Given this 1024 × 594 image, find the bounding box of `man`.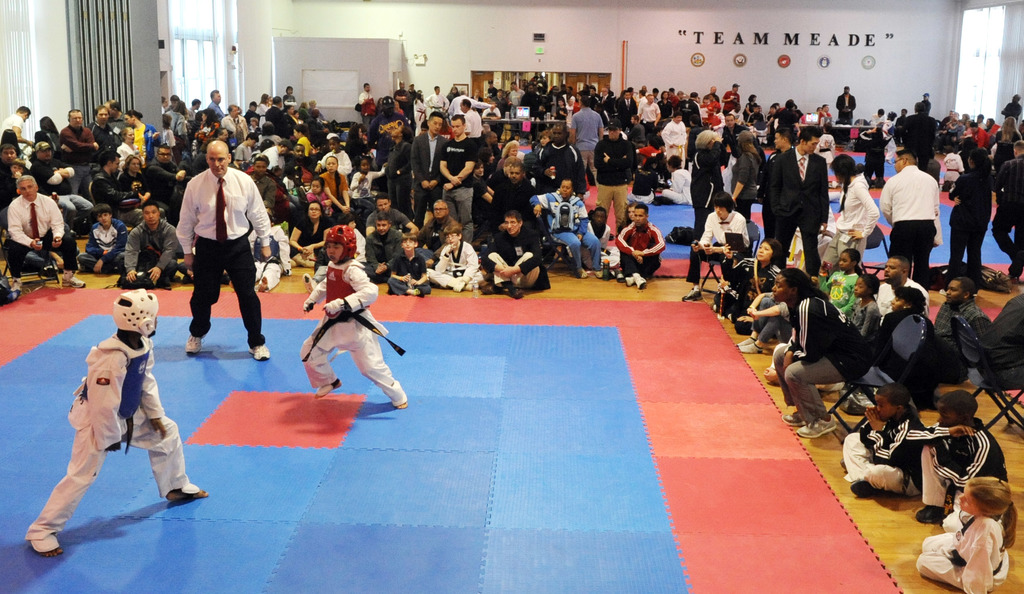
region(636, 93, 661, 148).
